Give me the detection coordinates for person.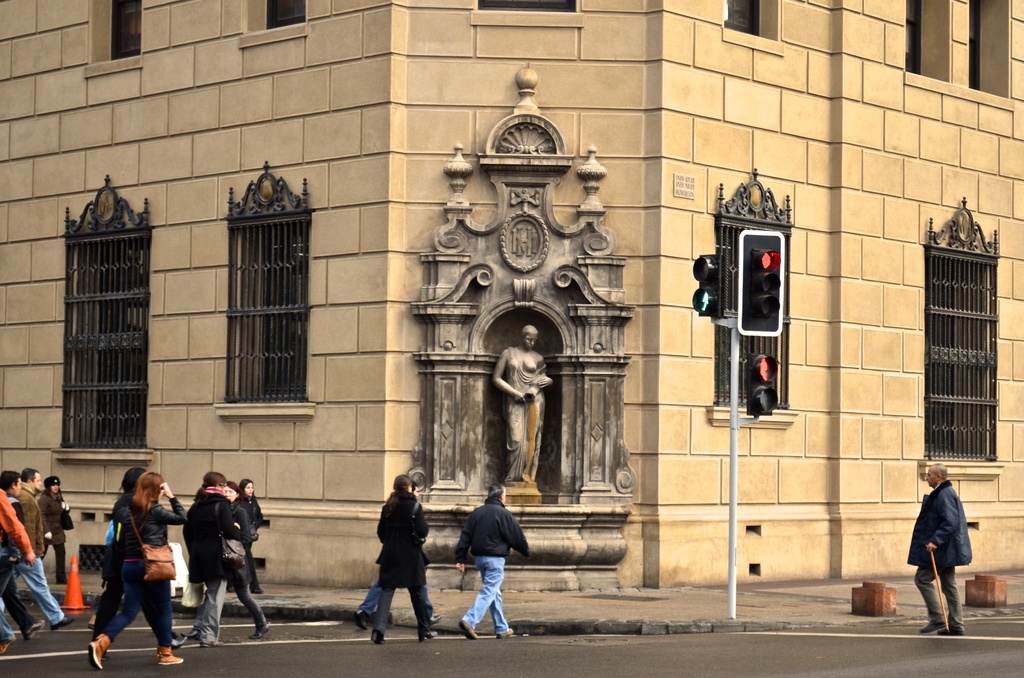
l=89, t=472, r=188, b=670.
